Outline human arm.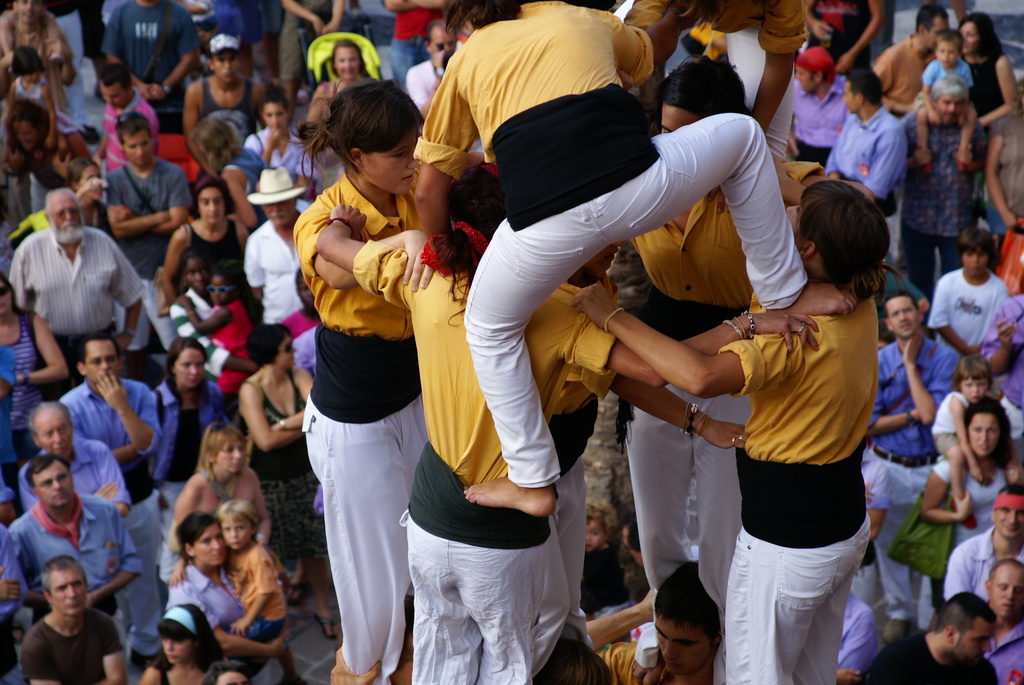
Outline: locate(196, 342, 257, 376).
